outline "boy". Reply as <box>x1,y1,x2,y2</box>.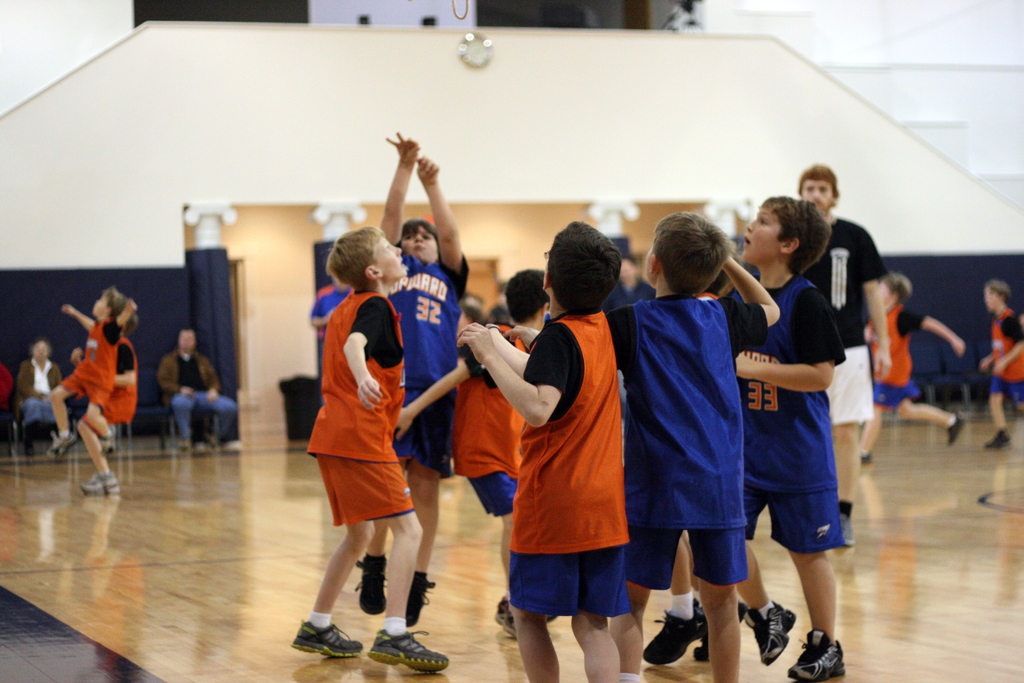
<box>287,227,442,672</box>.
